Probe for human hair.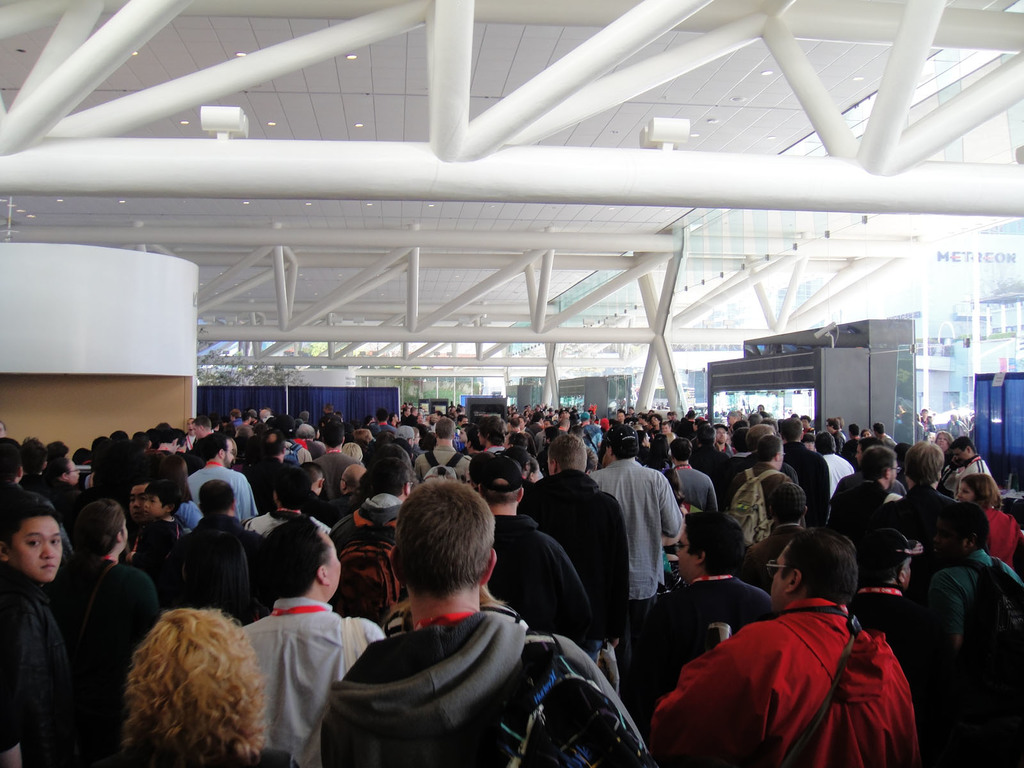
Probe result: 435 419 458 440.
